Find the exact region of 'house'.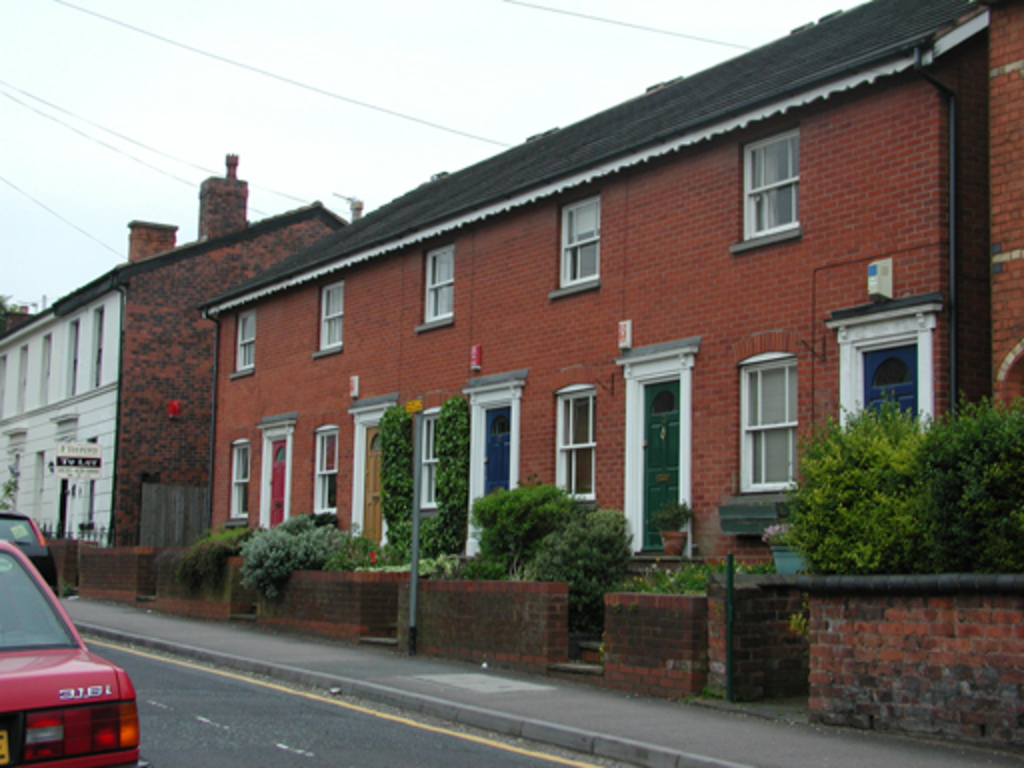
Exact region: (x1=0, y1=156, x2=352, y2=548).
